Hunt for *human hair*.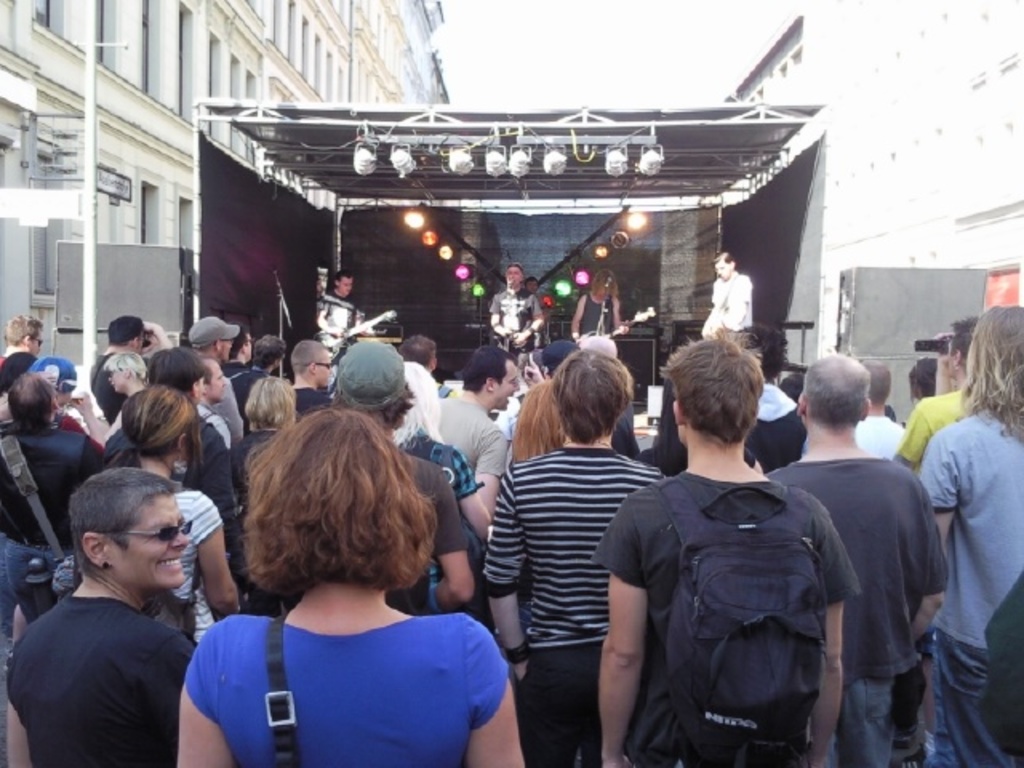
Hunted down at x1=461 y1=342 x2=517 y2=394.
